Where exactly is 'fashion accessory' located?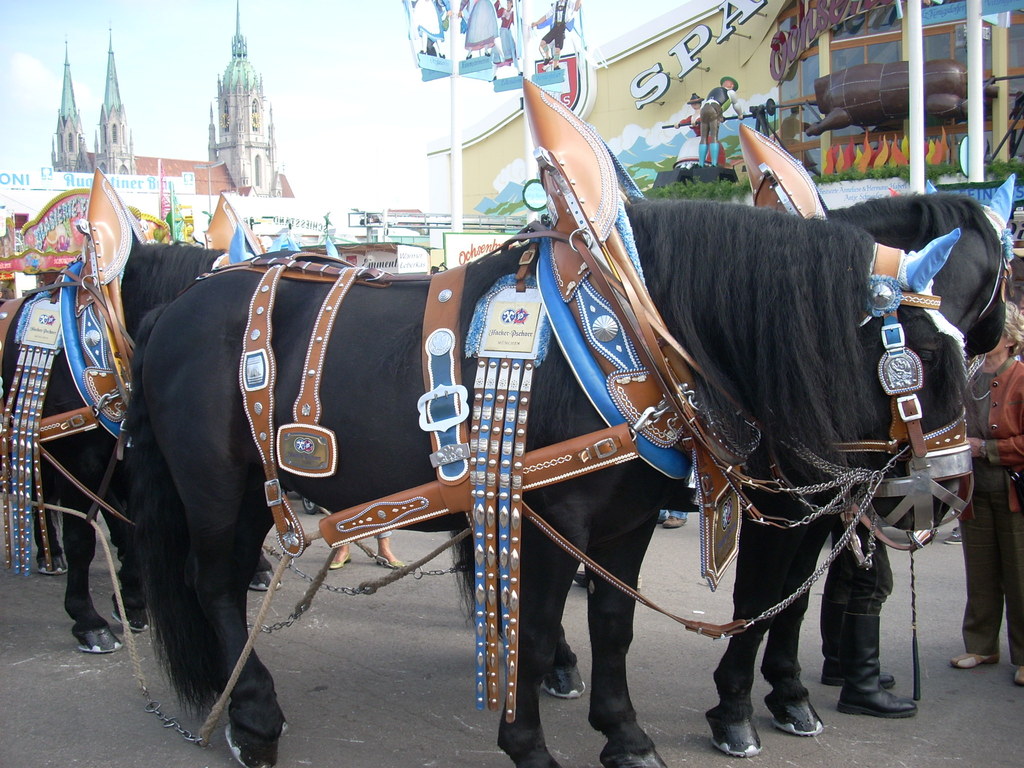
Its bounding box is <bbox>971, 386, 992, 401</bbox>.
